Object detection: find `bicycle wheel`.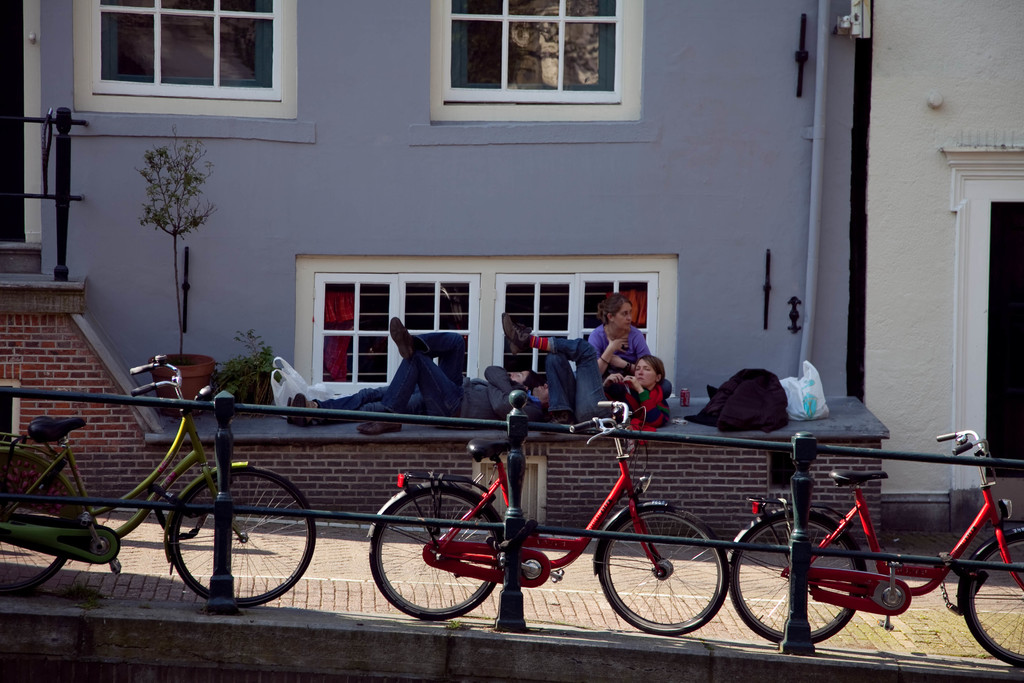
Rect(0, 459, 65, 597).
